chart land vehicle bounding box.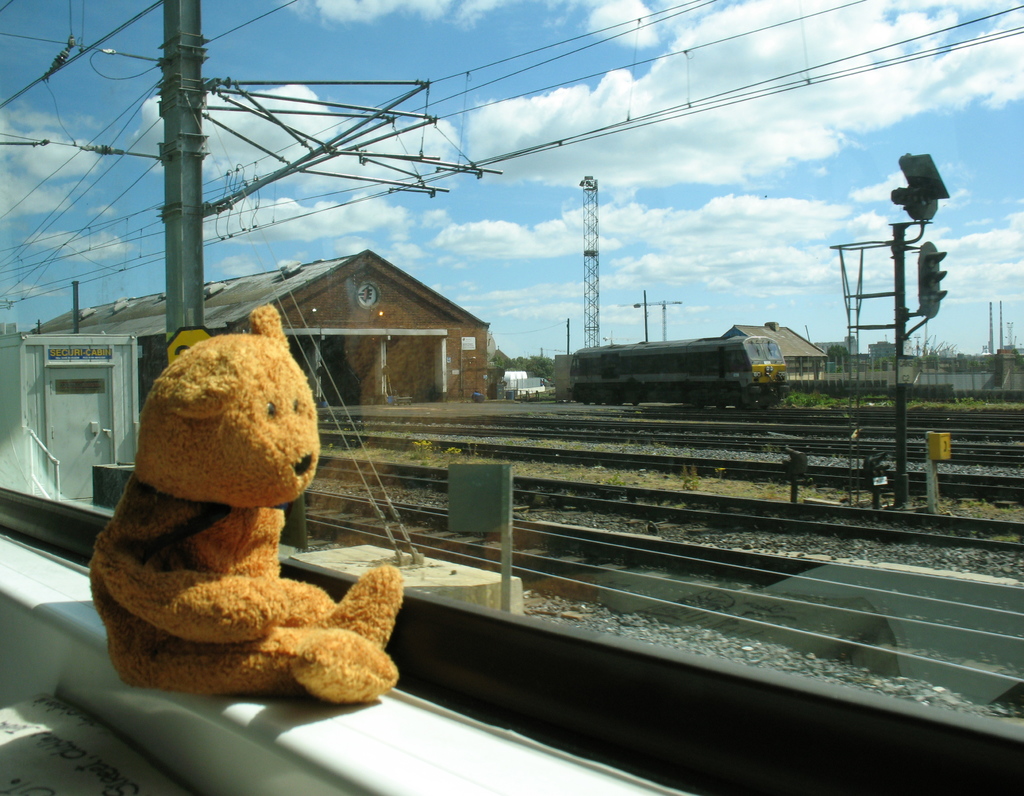
Charted: x1=558 y1=326 x2=797 y2=414.
